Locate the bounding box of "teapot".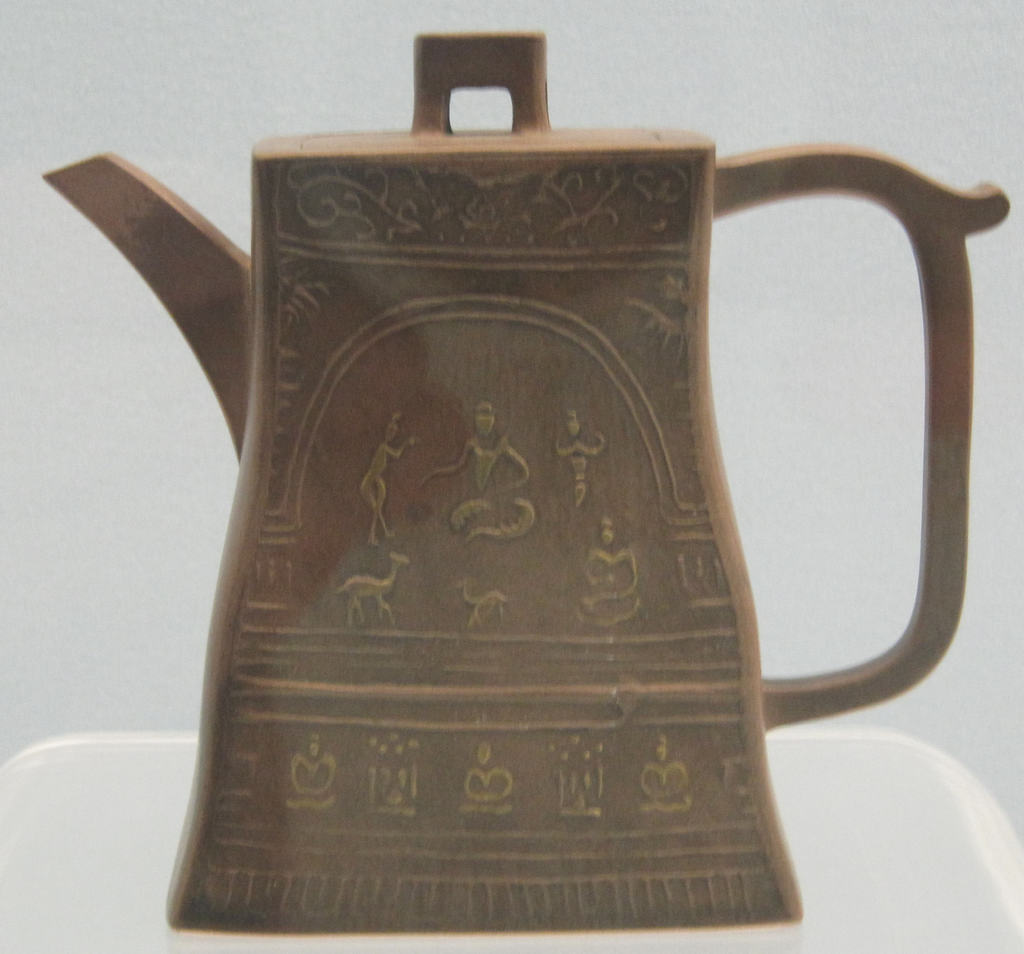
Bounding box: bbox=[42, 29, 1010, 932].
